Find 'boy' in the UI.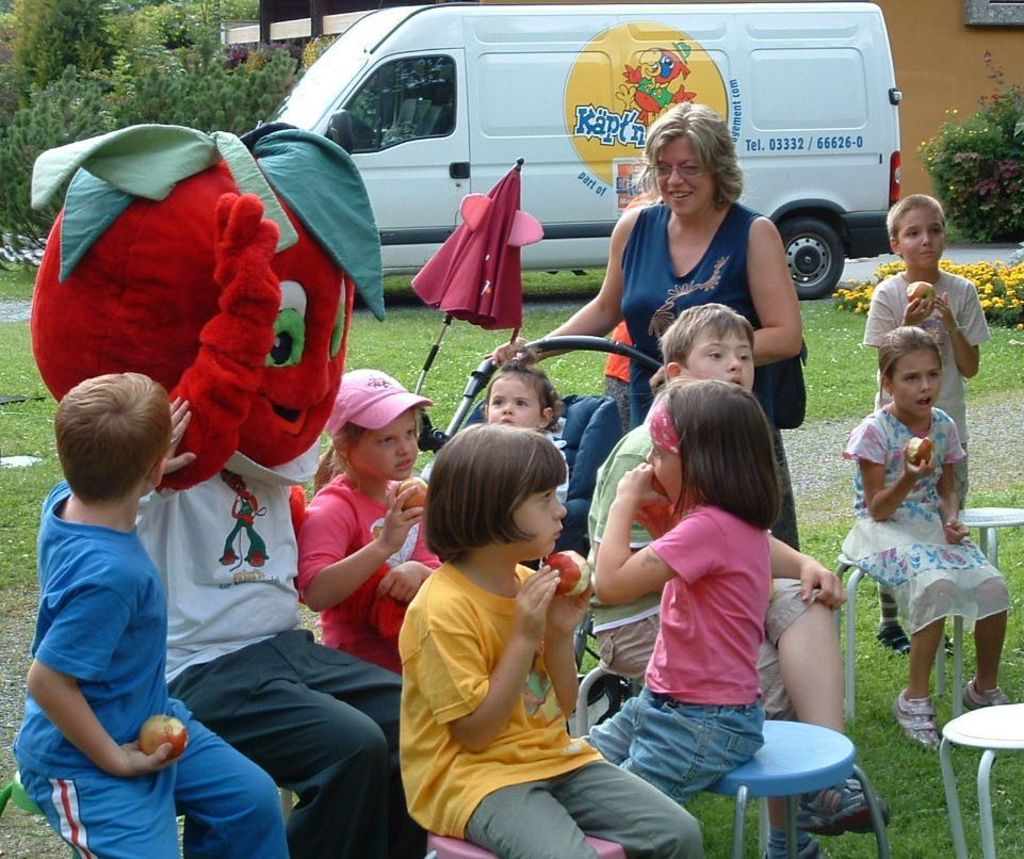
UI element at [5,370,296,858].
